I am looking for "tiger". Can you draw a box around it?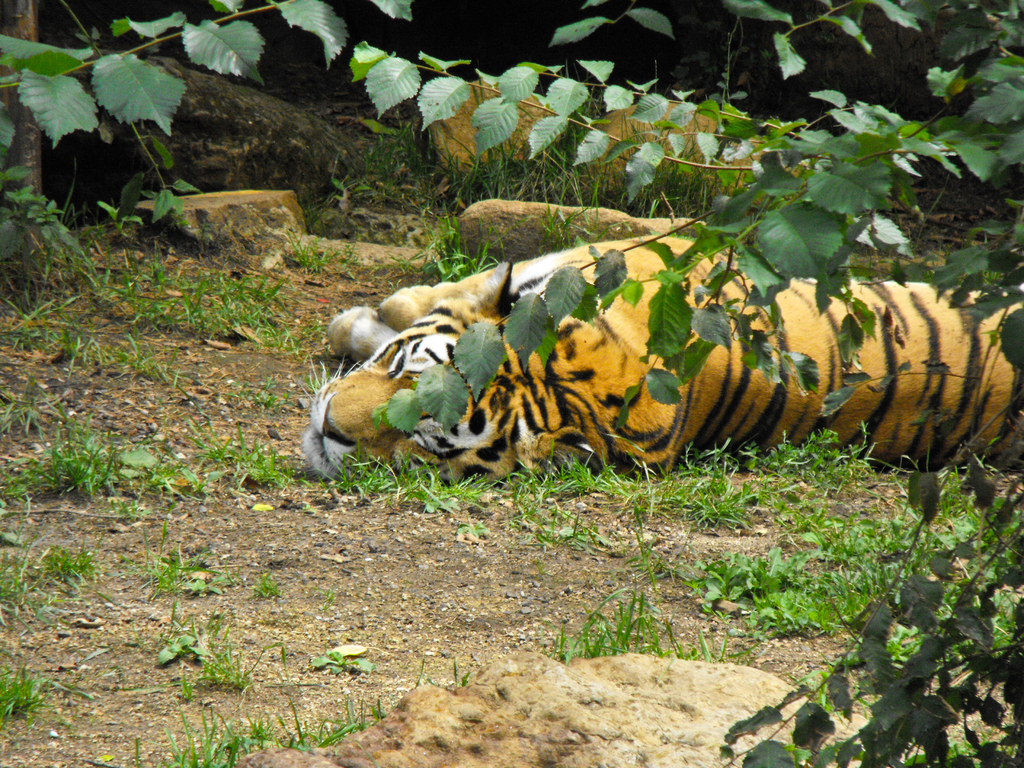
Sure, the bounding box is {"left": 295, "top": 228, "right": 1023, "bottom": 491}.
